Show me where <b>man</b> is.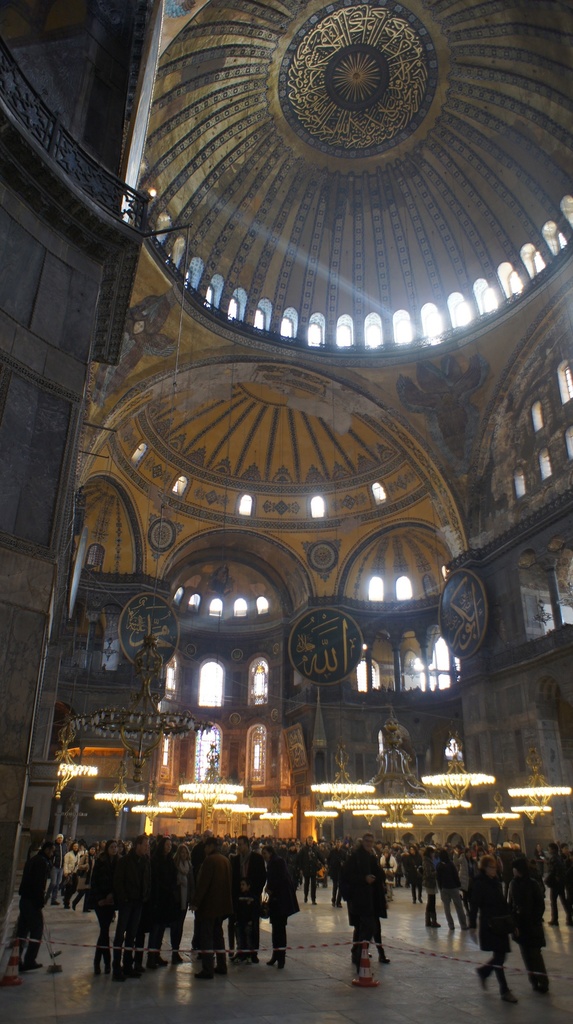
<b>man</b> is at x1=543 y1=842 x2=572 y2=927.
